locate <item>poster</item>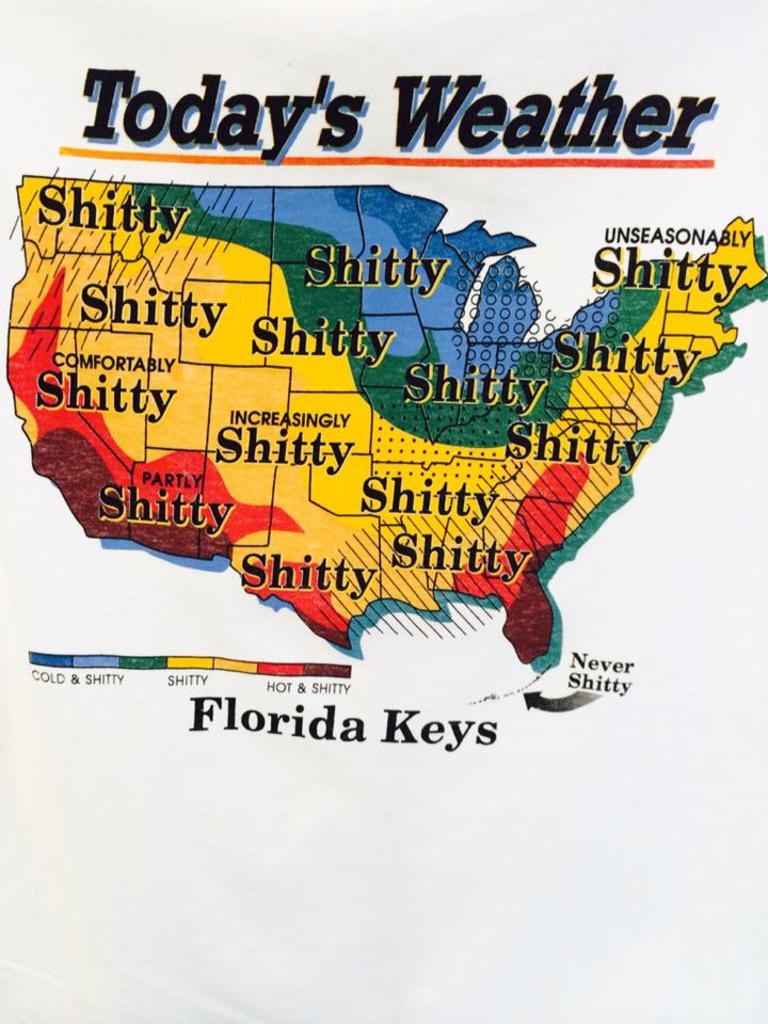
box=[0, 0, 767, 1023]
